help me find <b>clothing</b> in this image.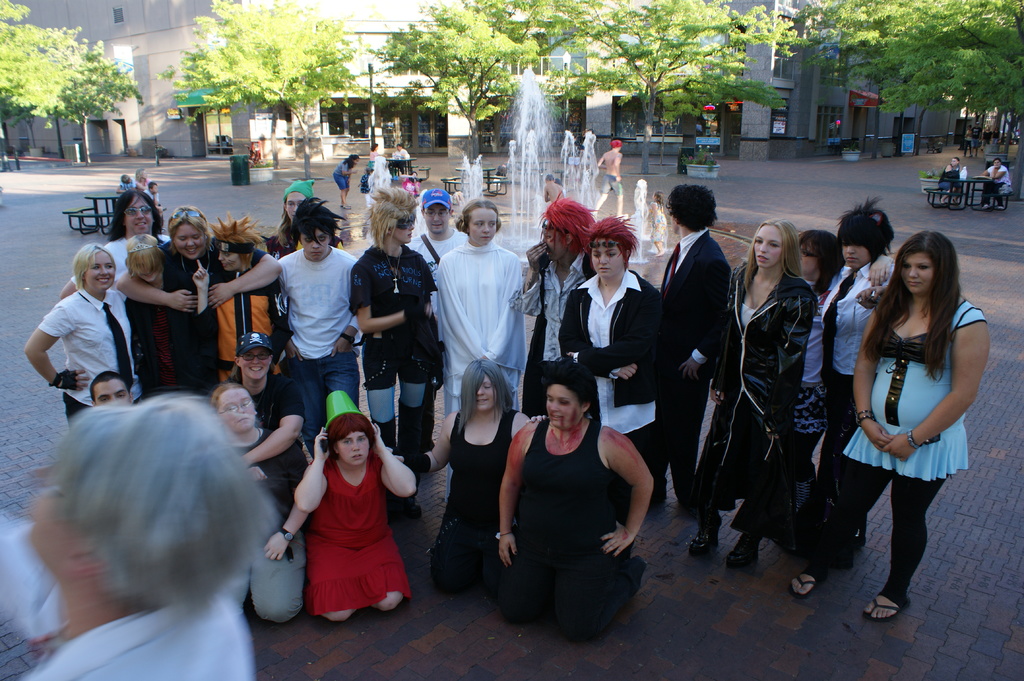
Found it: 938, 173, 964, 192.
